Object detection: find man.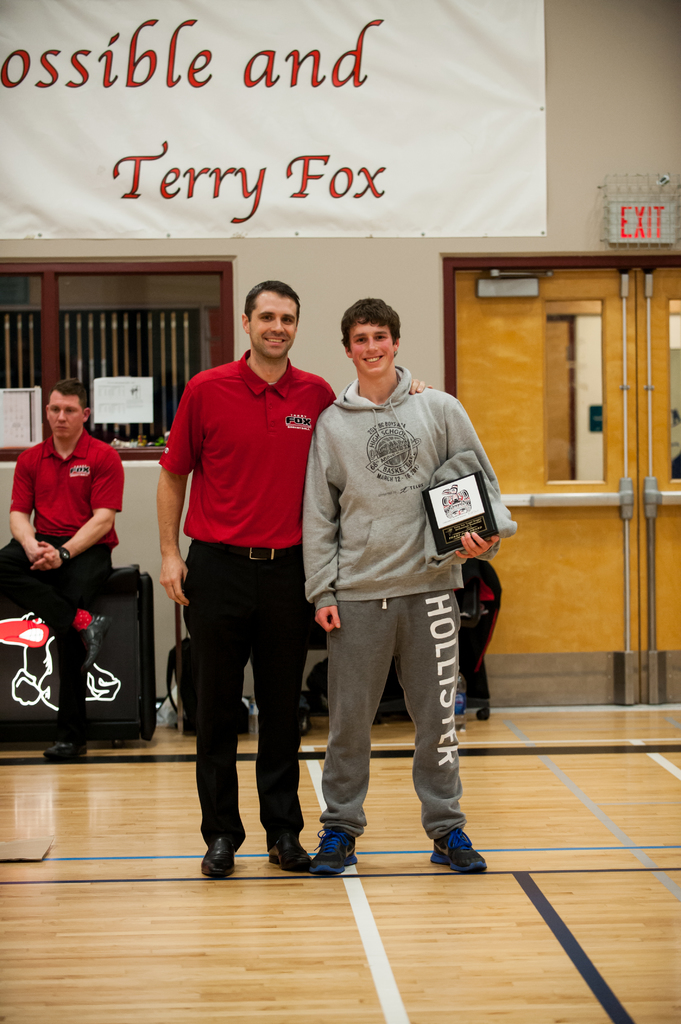
[left=300, top=297, right=520, bottom=876].
